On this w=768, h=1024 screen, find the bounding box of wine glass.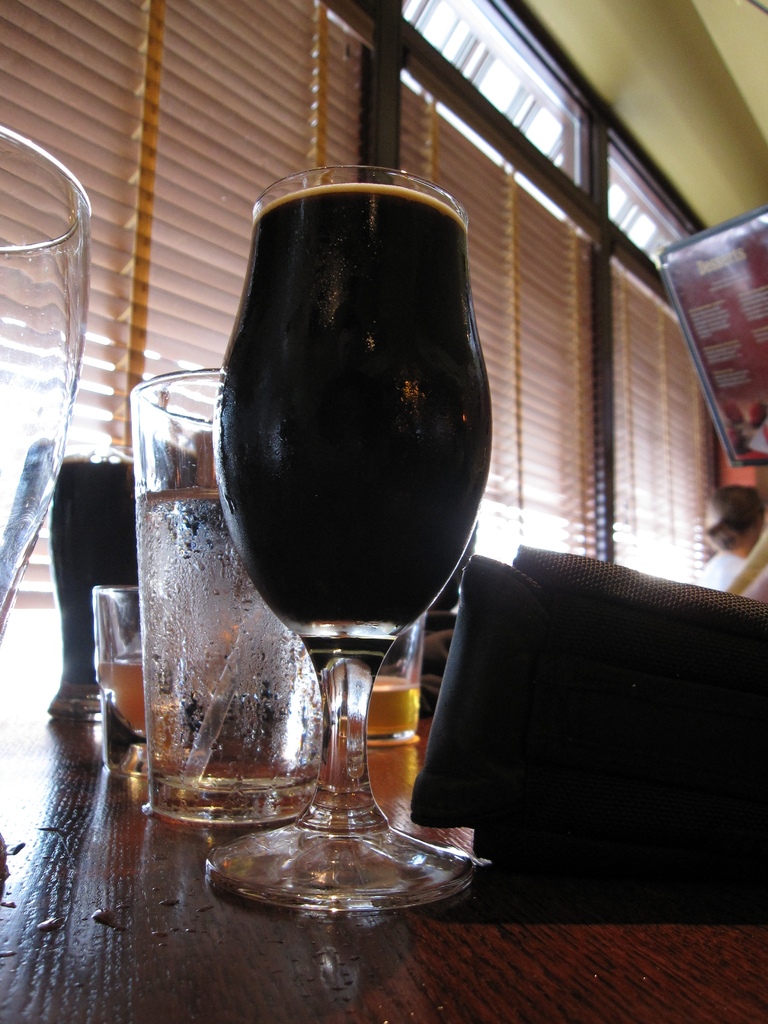
Bounding box: [202, 161, 492, 927].
